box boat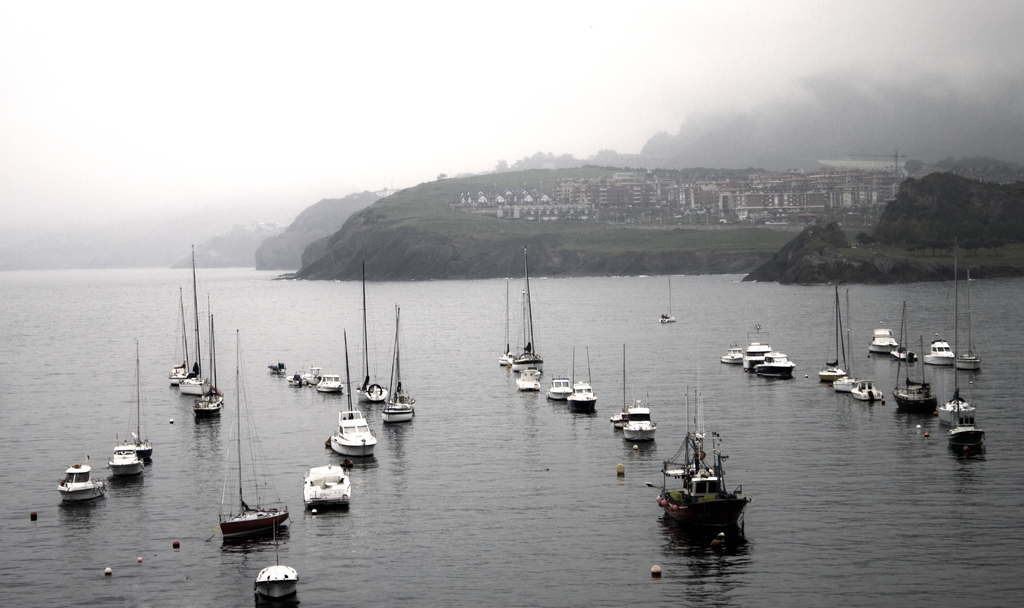
x1=932 y1=246 x2=976 y2=427
